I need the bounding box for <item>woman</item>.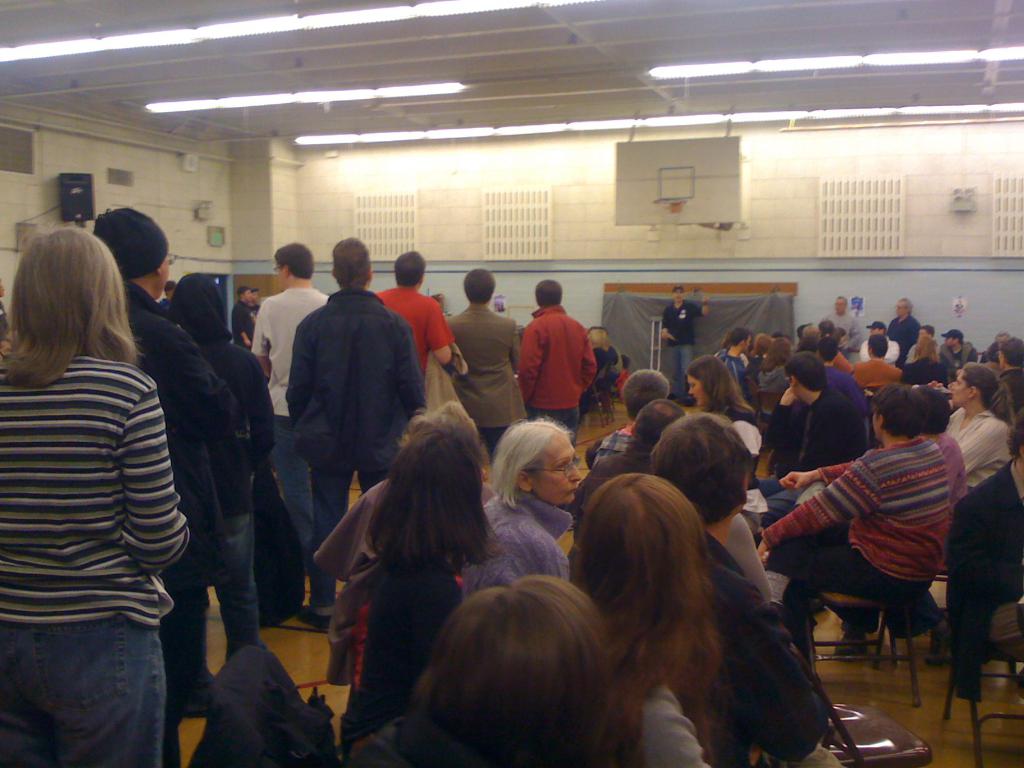
Here it is: box(557, 477, 748, 767).
